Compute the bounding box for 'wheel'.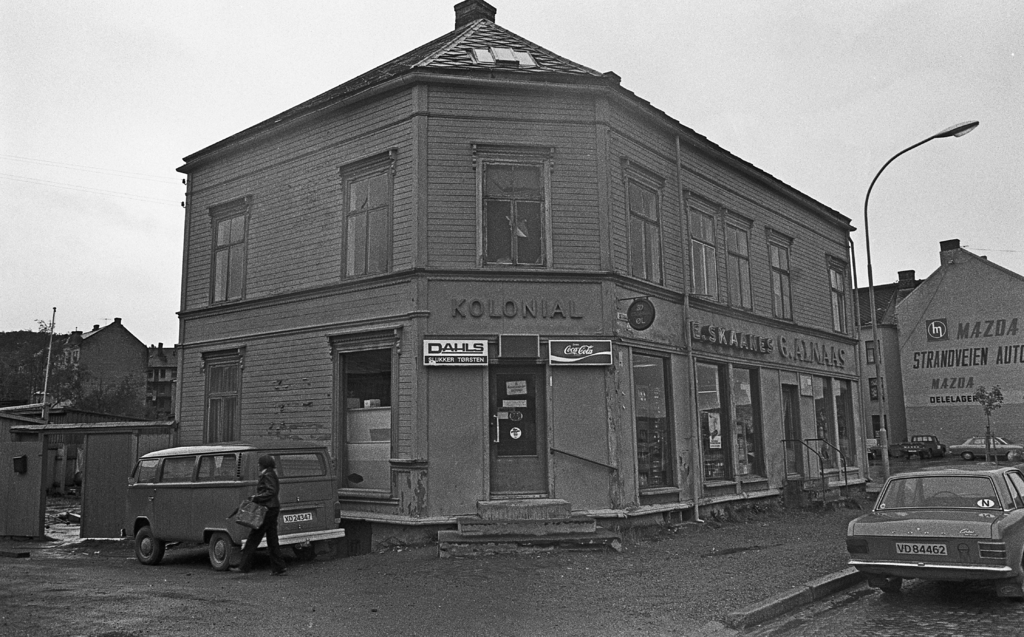
detection(961, 453, 973, 459).
